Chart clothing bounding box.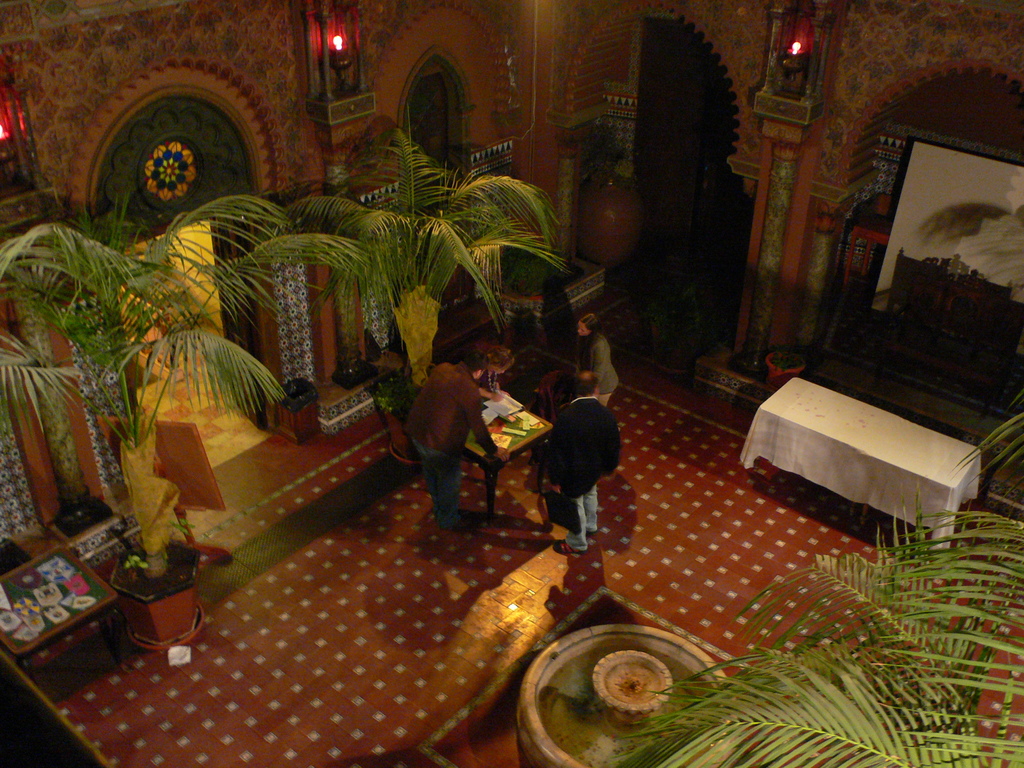
Charted: {"x1": 588, "y1": 333, "x2": 618, "y2": 405}.
